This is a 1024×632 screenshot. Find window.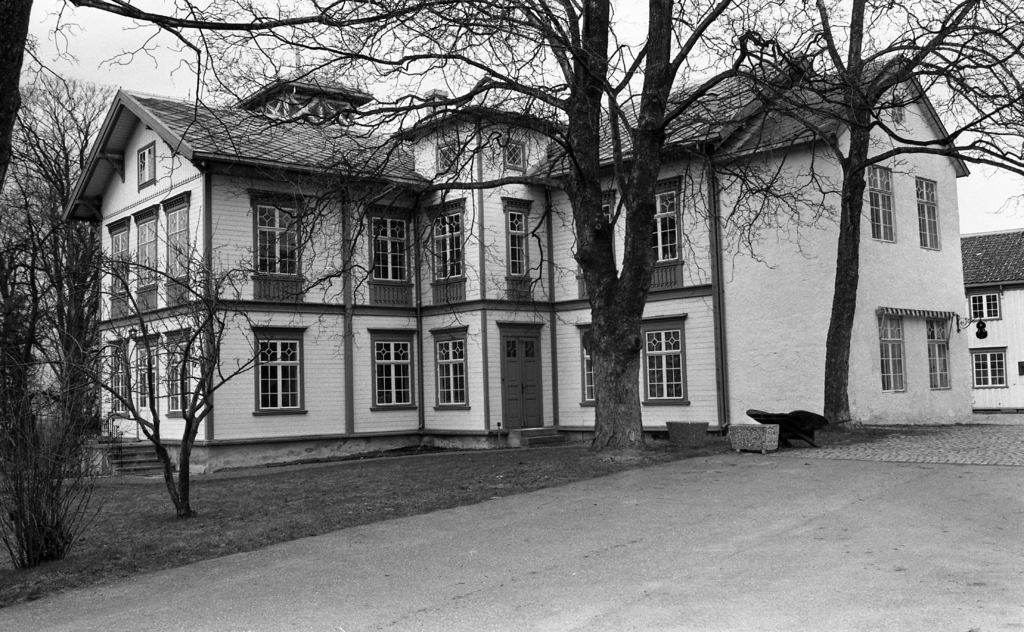
Bounding box: left=867, top=161, right=896, bottom=244.
